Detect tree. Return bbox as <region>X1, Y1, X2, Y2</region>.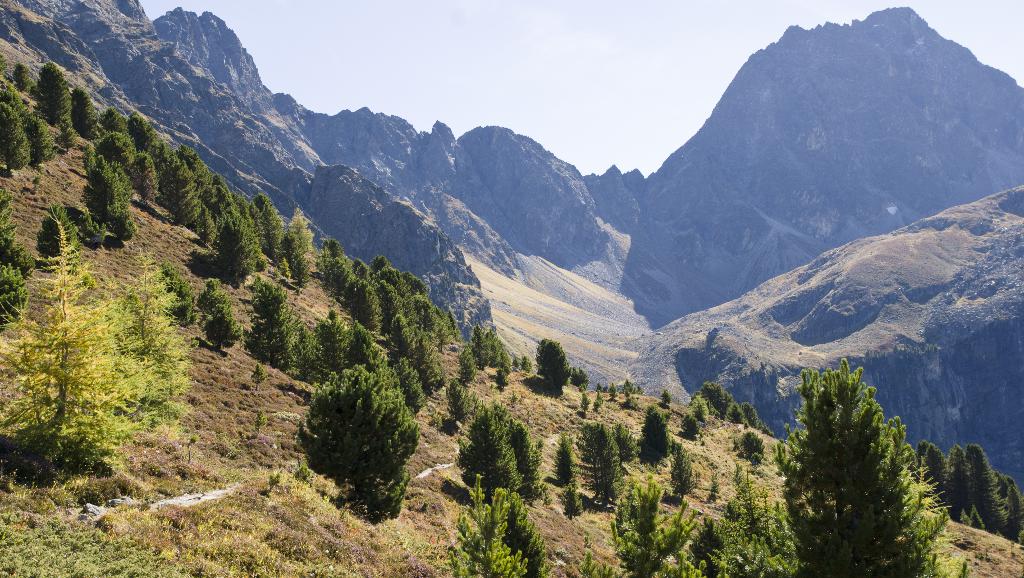
<region>948, 440, 1002, 529</region>.
